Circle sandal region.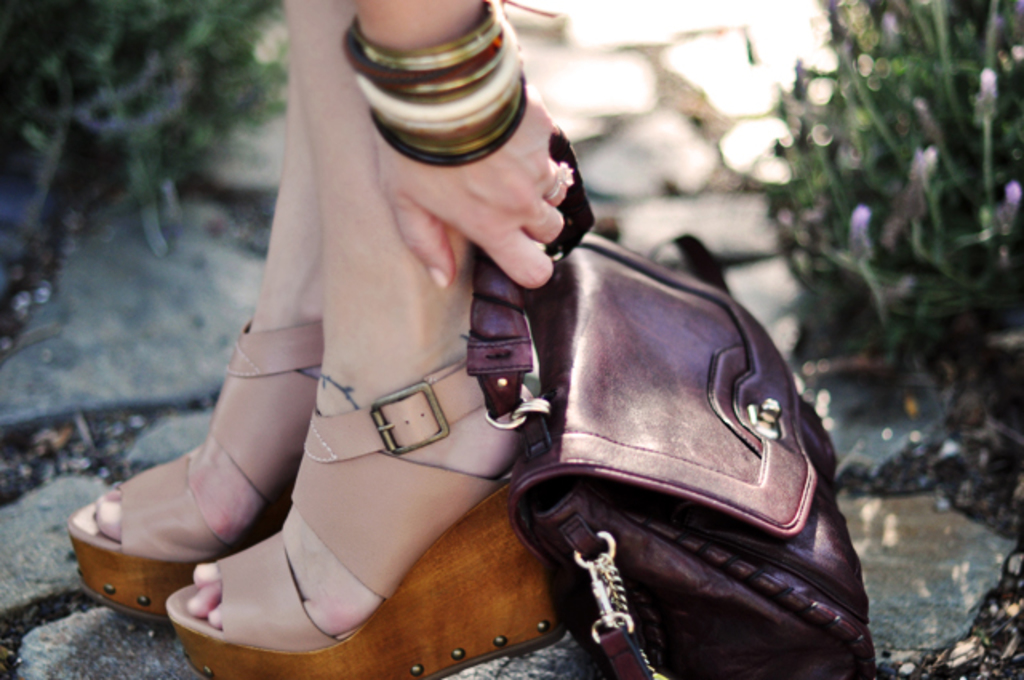
Region: rect(152, 243, 512, 661).
